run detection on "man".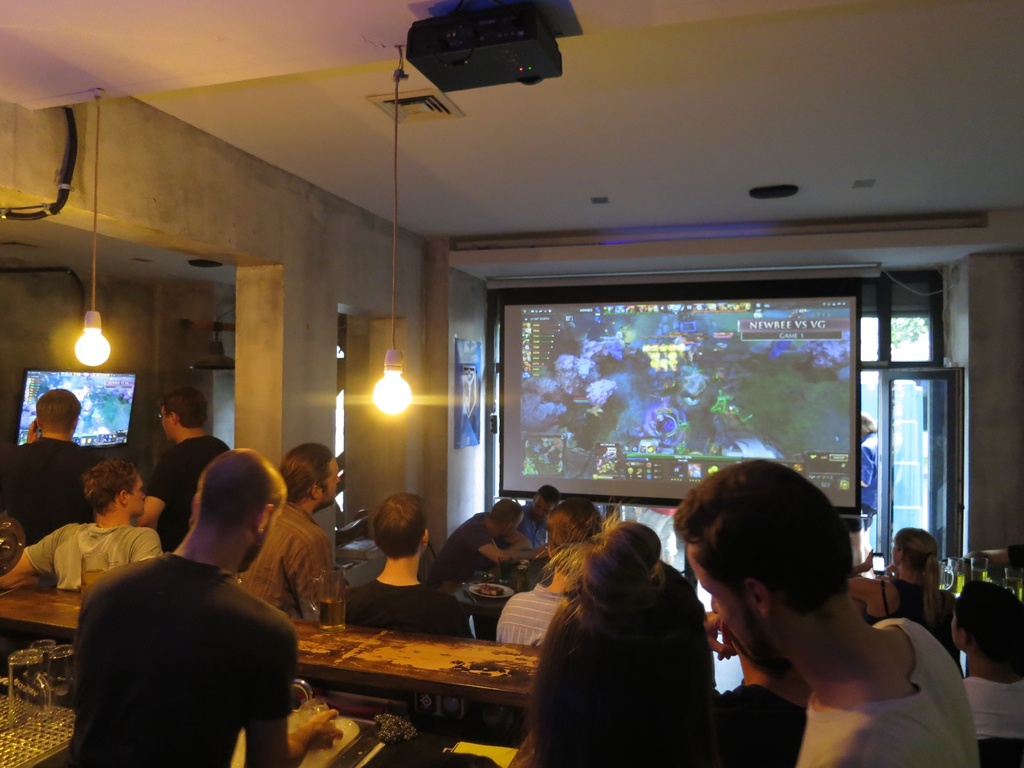
Result: left=0, top=384, right=108, bottom=546.
